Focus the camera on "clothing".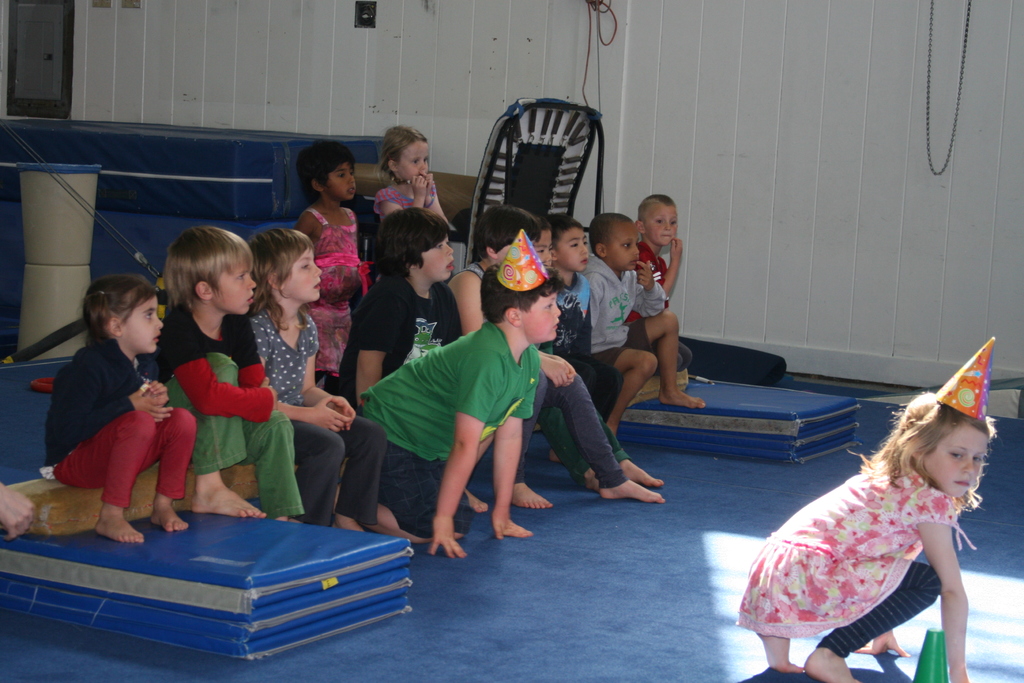
Focus region: [626,241,671,354].
